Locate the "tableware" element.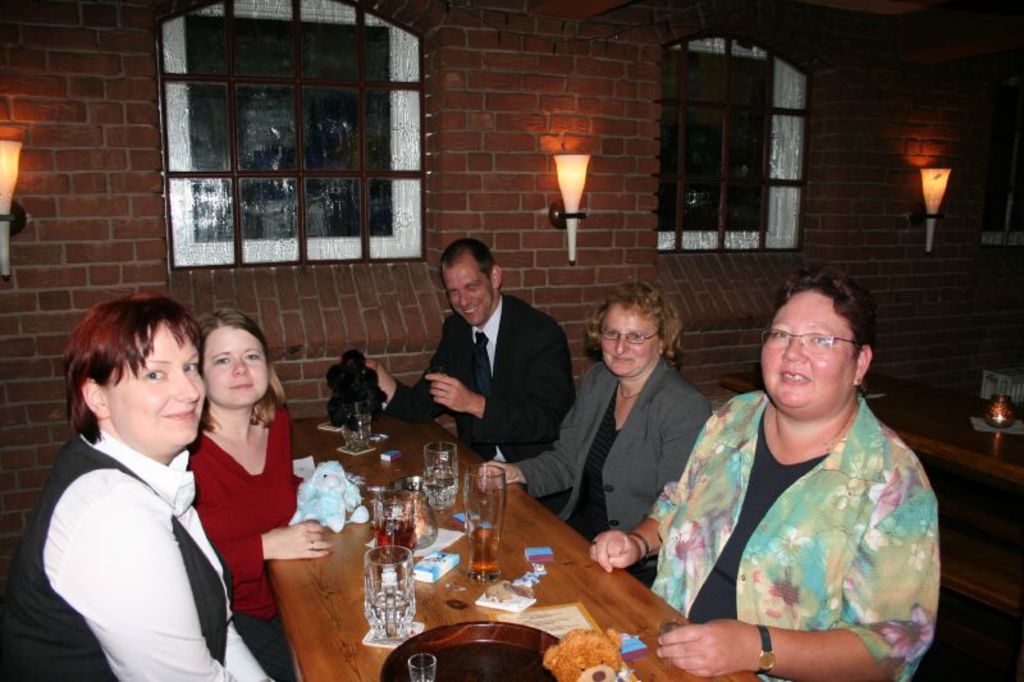
Element bbox: bbox(416, 490, 442, 550).
